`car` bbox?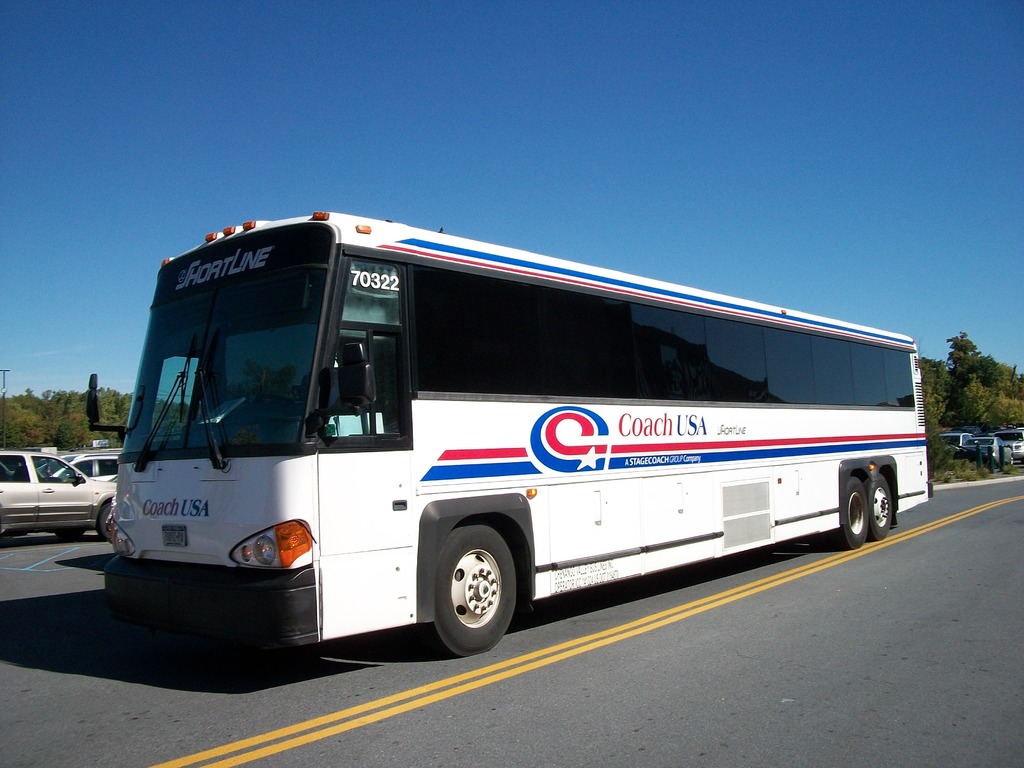
l=22, t=457, r=113, b=478
